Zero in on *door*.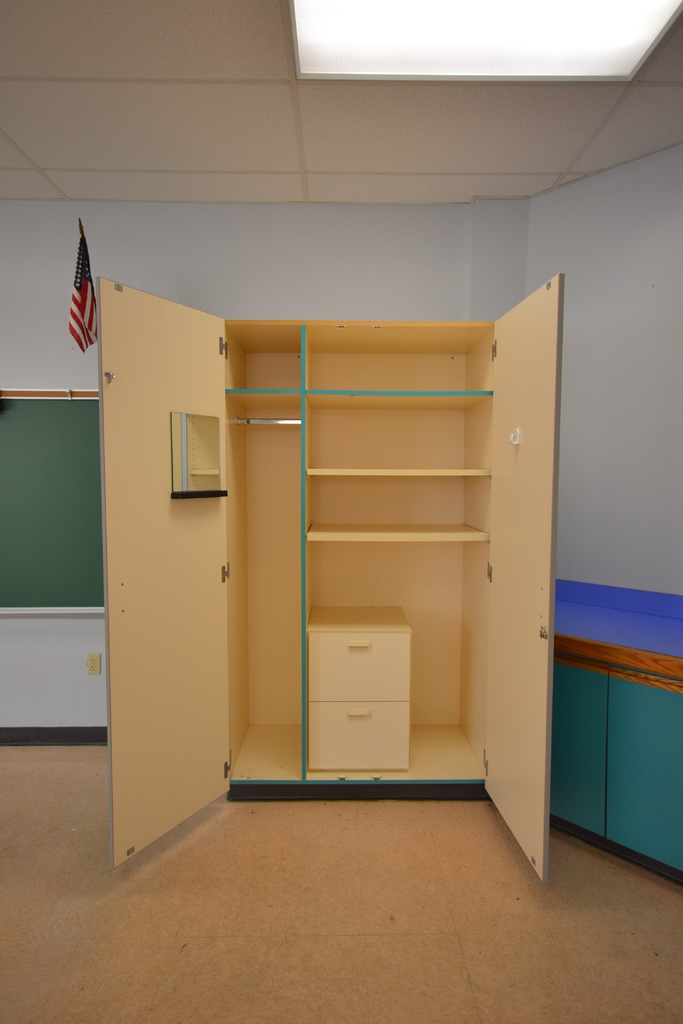
Zeroed in: [x1=161, y1=287, x2=552, y2=817].
